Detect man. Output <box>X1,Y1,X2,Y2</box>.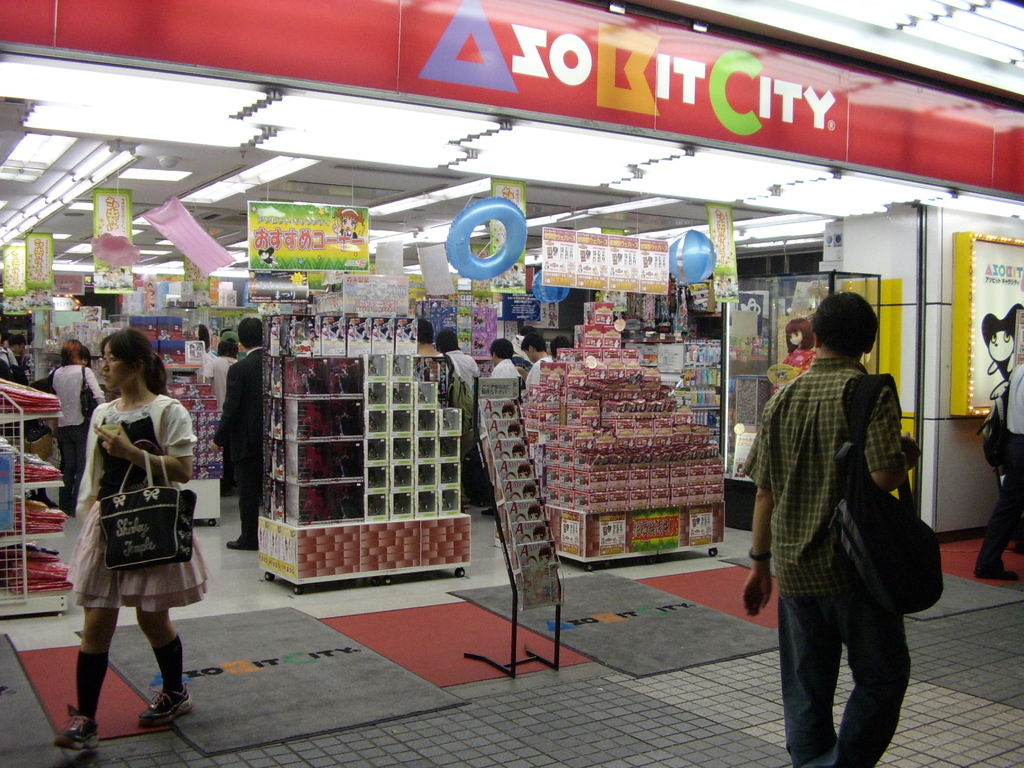
<box>201,333,241,412</box>.
